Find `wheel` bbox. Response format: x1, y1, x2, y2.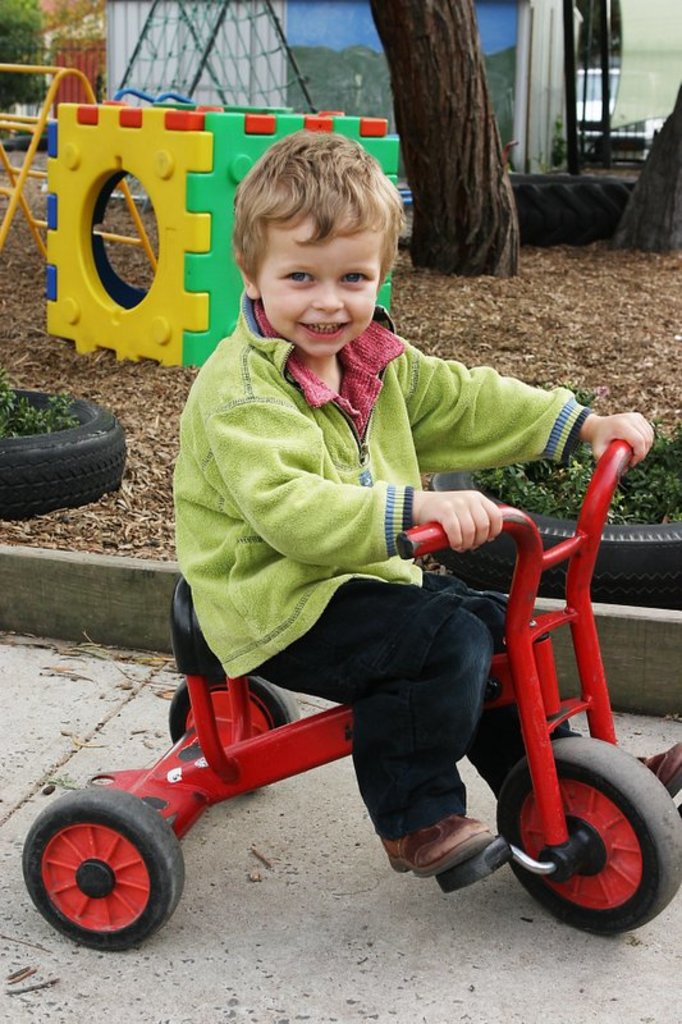
430, 442, 681, 608.
